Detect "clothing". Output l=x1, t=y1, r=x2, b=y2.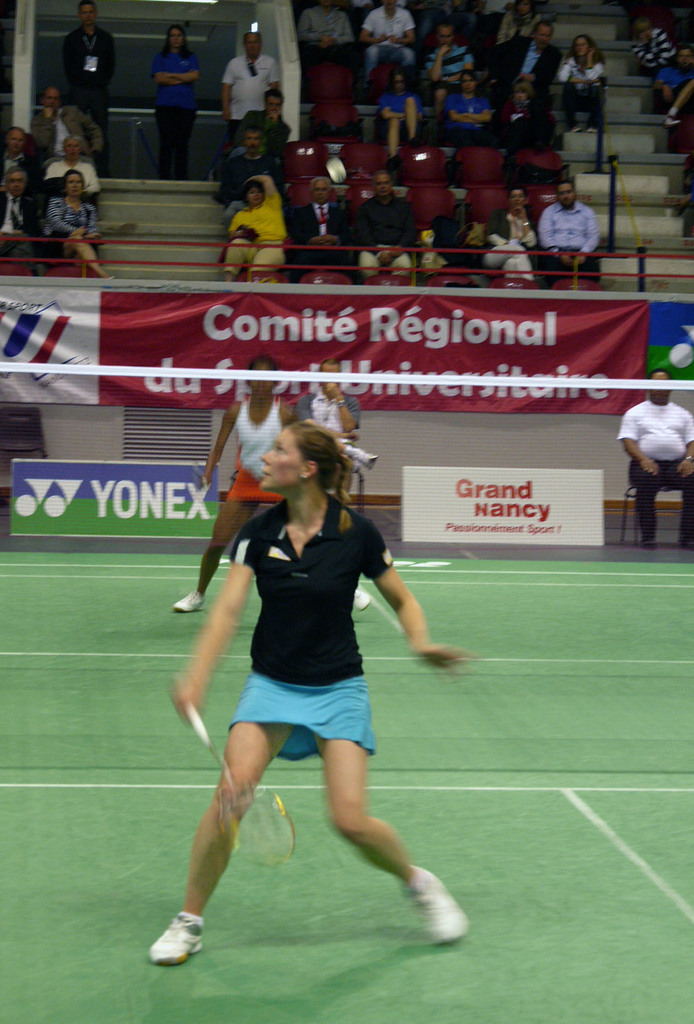
l=483, t=204, r=540, b=287.
